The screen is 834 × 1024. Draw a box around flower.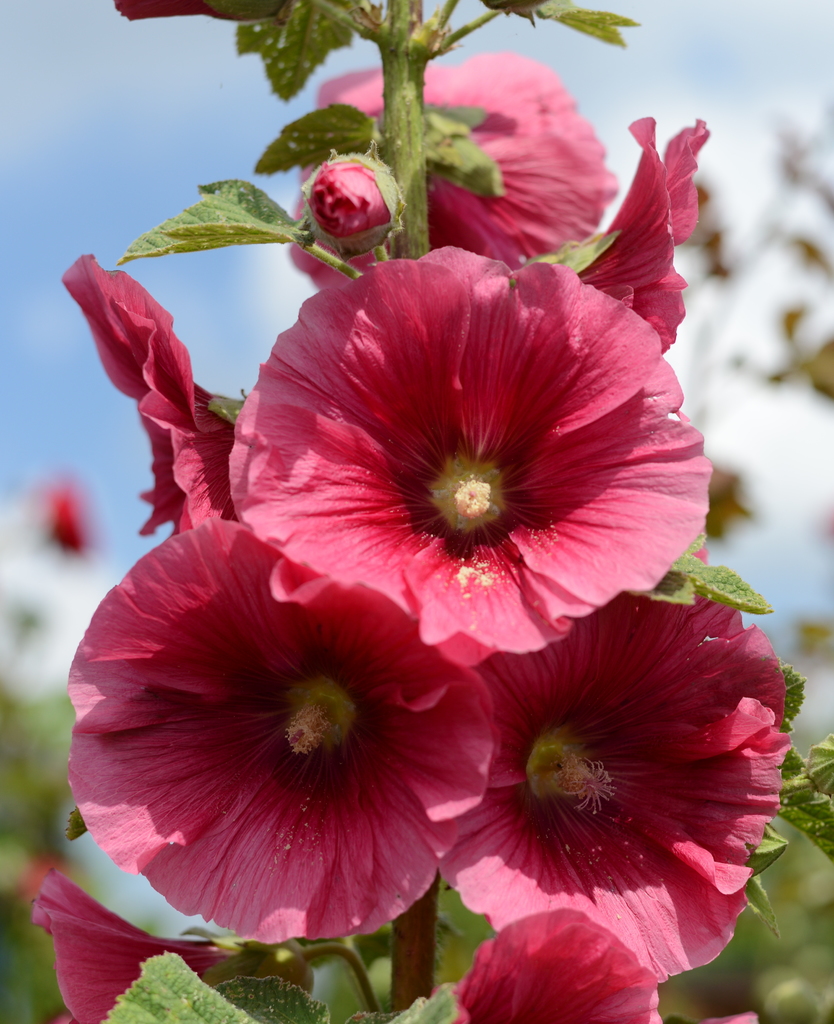
locate(427, 554, 803, 989).
